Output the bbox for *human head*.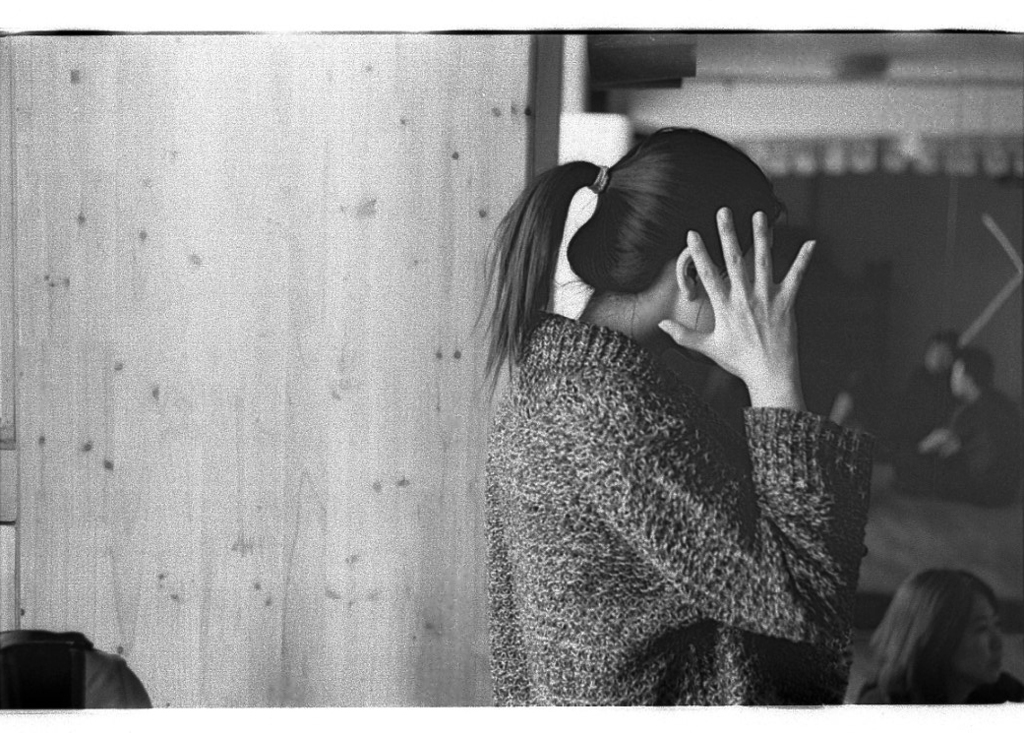
bbox=(945, 345, 995, 398).
